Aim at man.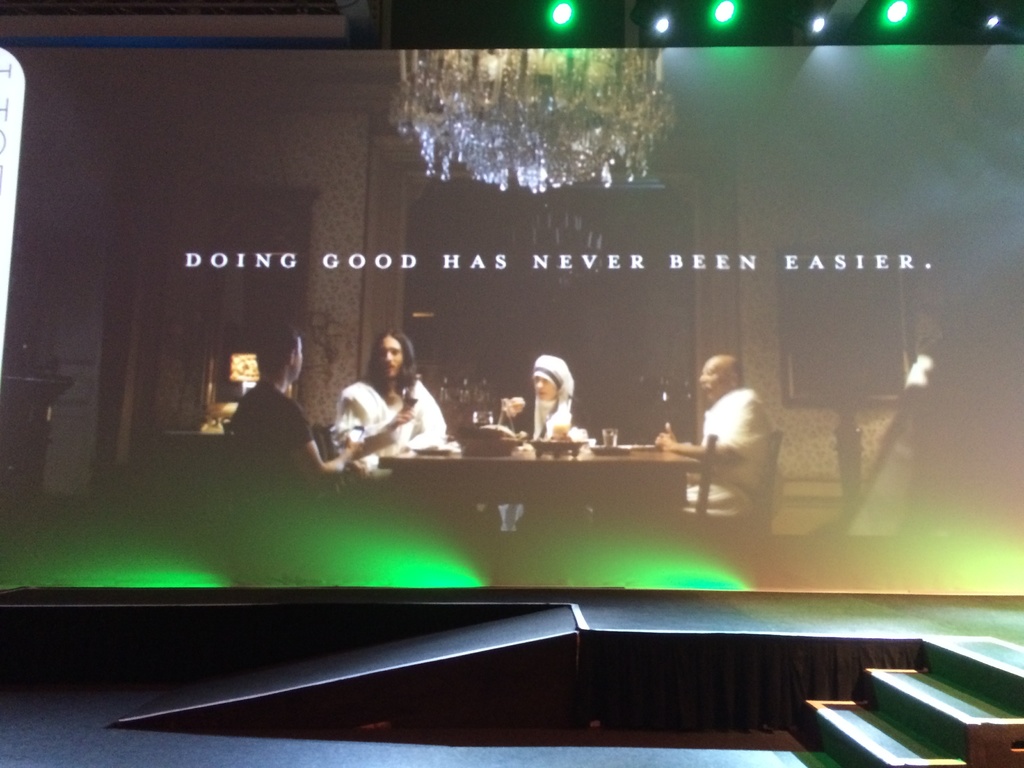
Aimed at <box>682,352,788,523</box>.
